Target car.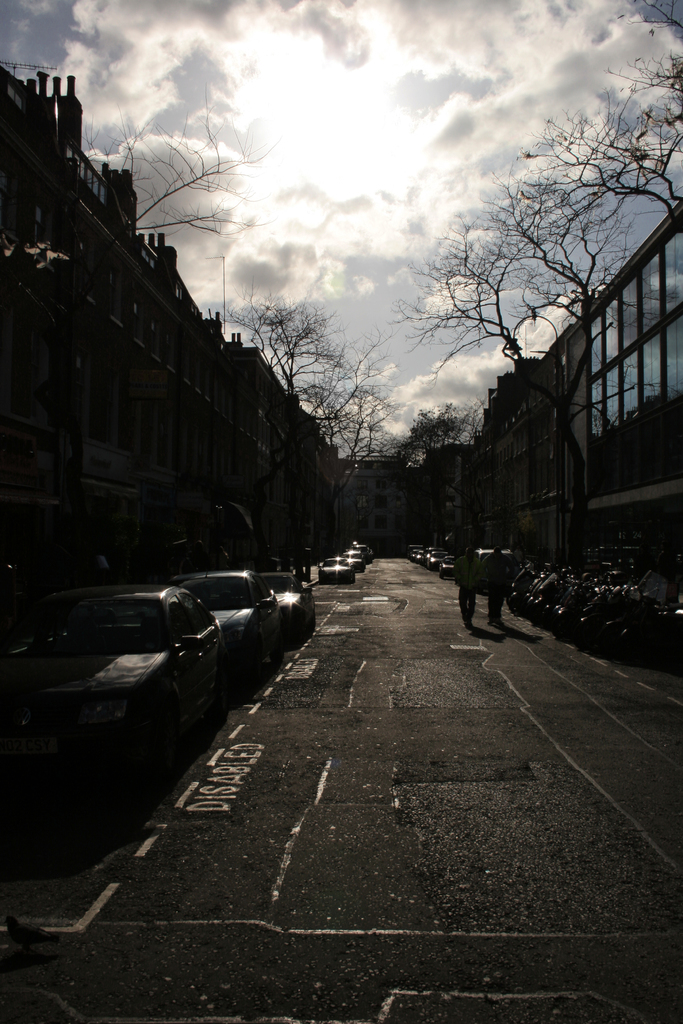
Target region: BBox(407, 543, 418, 554).
